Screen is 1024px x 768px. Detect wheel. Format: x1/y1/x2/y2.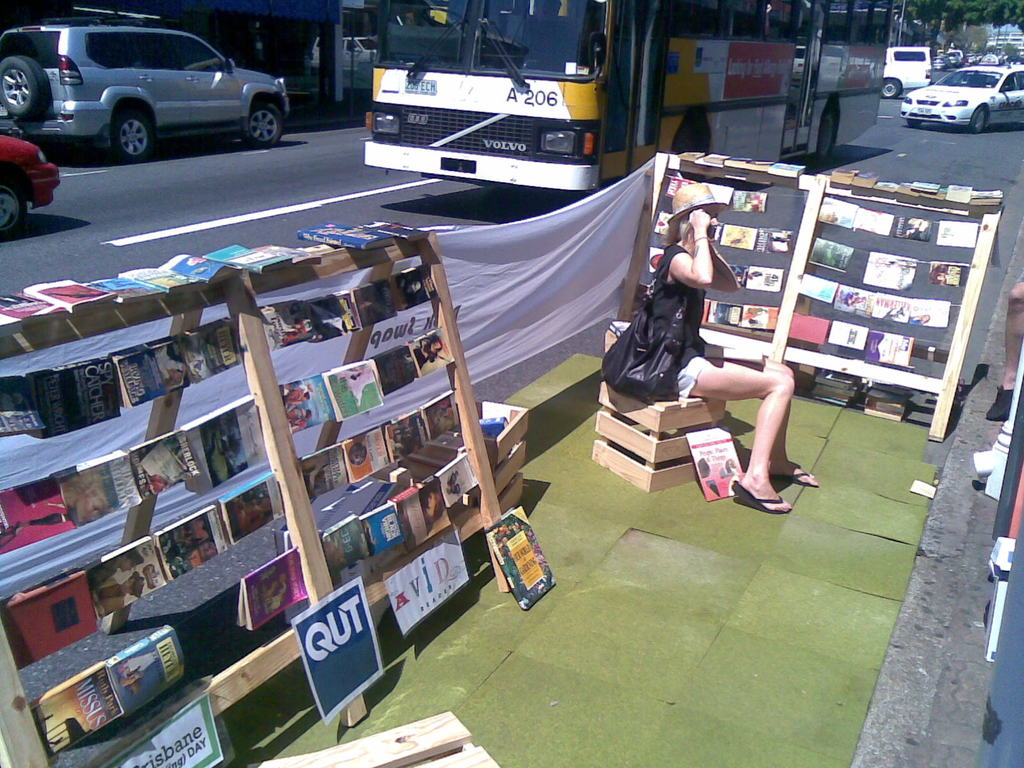
883/81/899/98.
